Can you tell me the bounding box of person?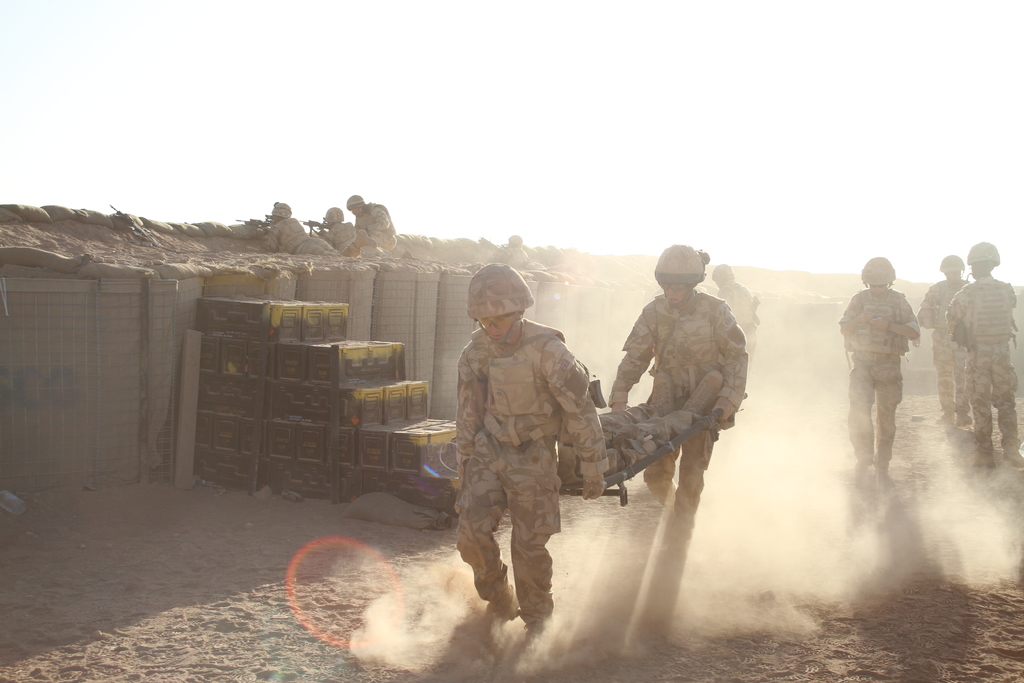
[358,195,400,254].
